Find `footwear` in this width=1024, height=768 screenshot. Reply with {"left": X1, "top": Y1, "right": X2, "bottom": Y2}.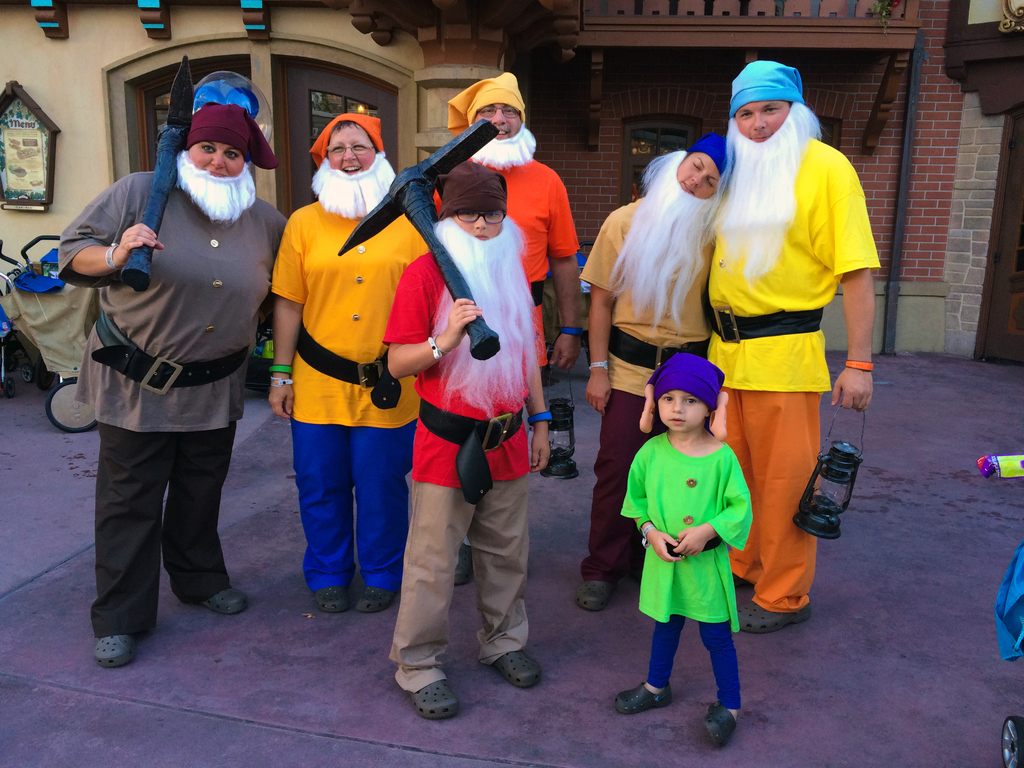
{"left": 492, "top": 653, "right": 544, "bottom": 687}.
